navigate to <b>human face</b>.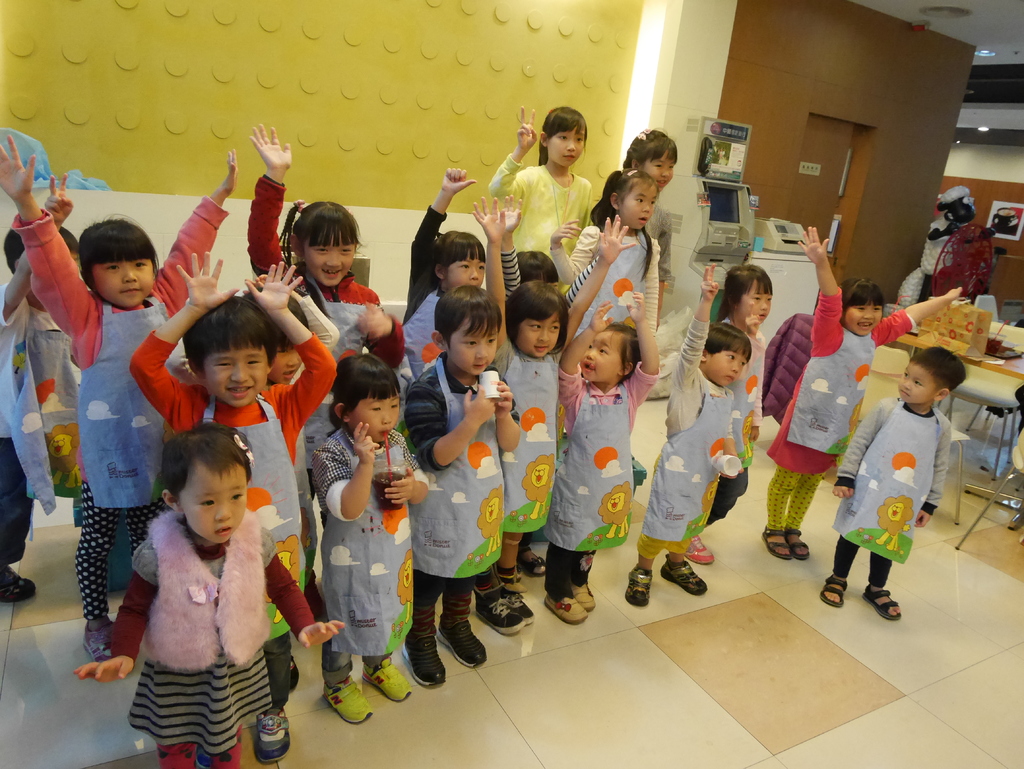
Navigation target: 447,256,484,287.
